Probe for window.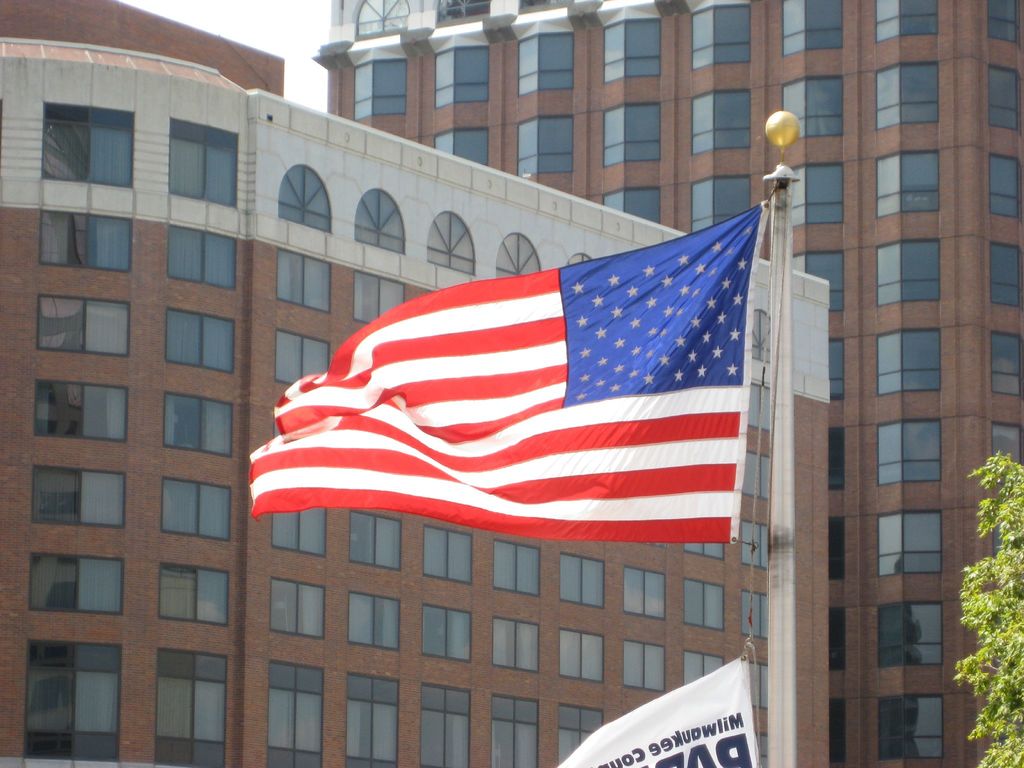
Probe result: (left=781, top=76, right=843, bottom=140).
